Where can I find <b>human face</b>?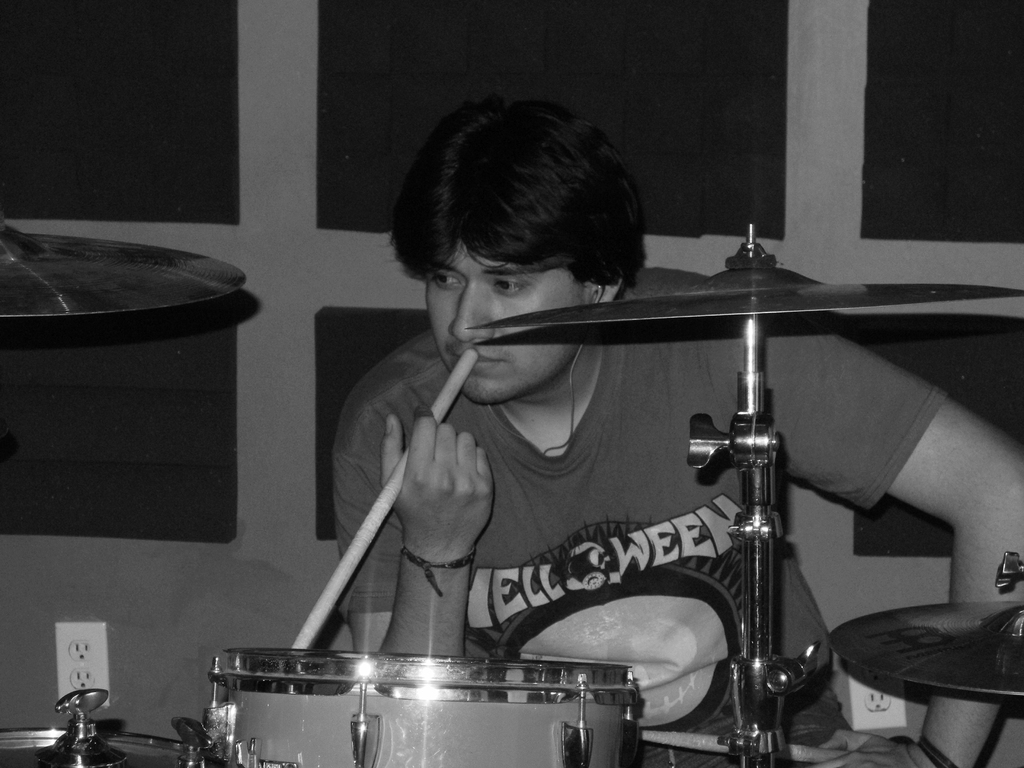
You can find it at Rect(420, 241, 588, 402).
